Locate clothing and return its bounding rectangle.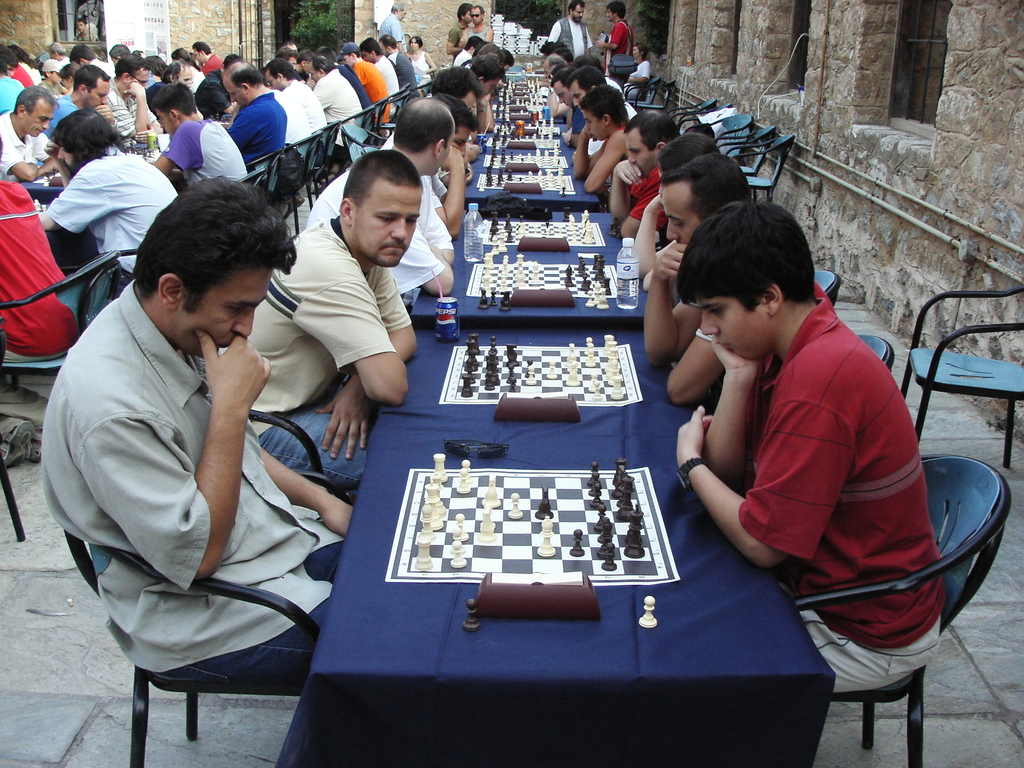
(0, 109, 54, 175).
